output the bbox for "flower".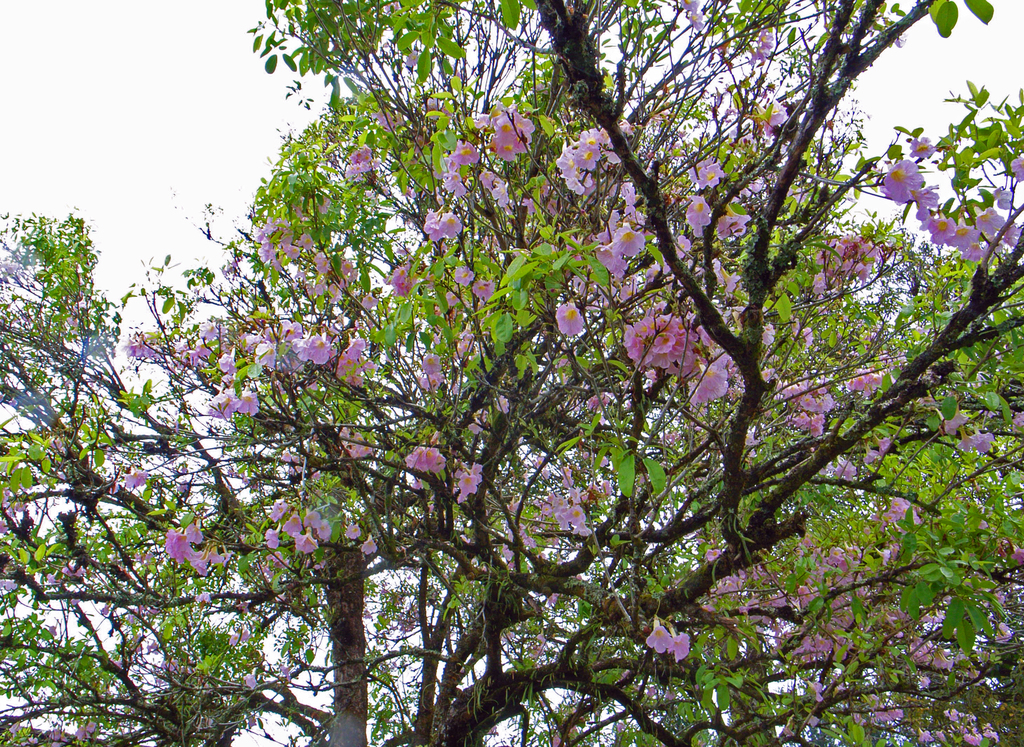
{"x1": 469, "y1": 275, "x2": 504, "y2": 304}.
